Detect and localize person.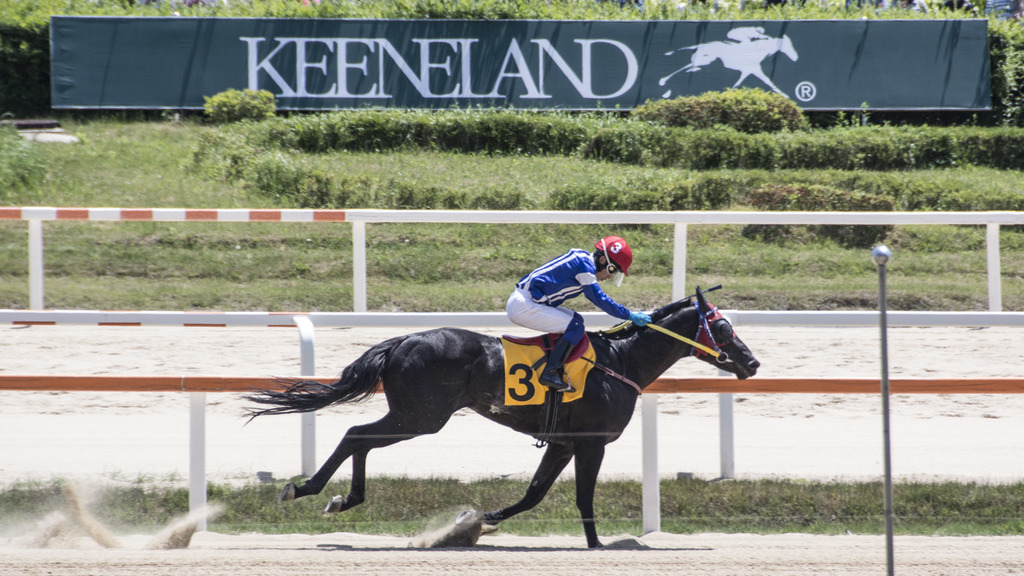
Localized at 497:230:655:392.
